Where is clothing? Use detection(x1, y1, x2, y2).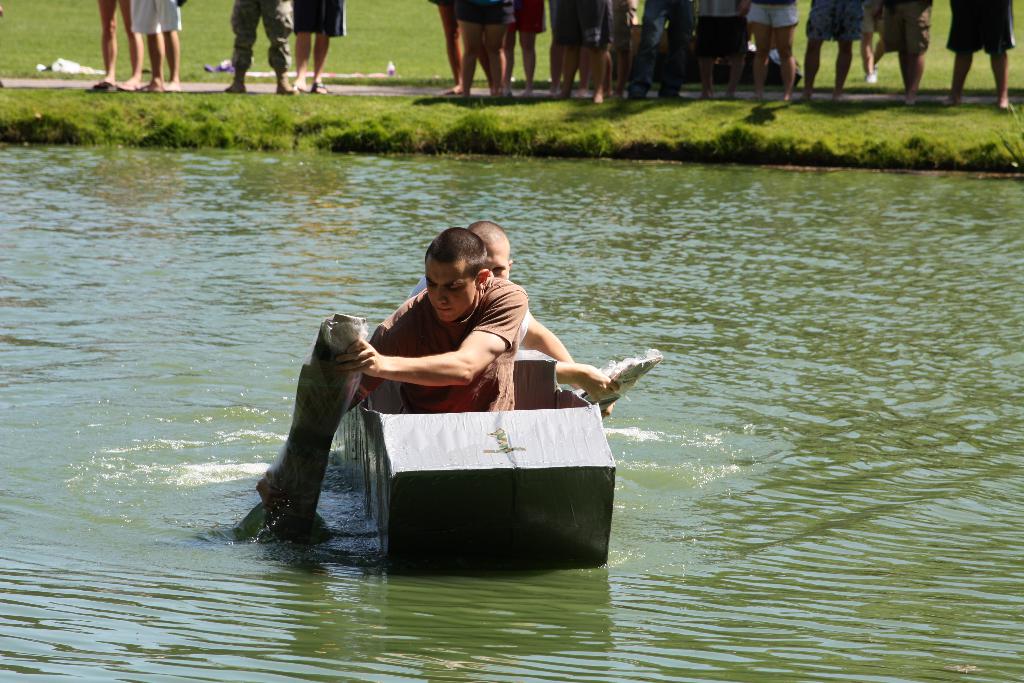
detection(806, 0, 865, 41).
